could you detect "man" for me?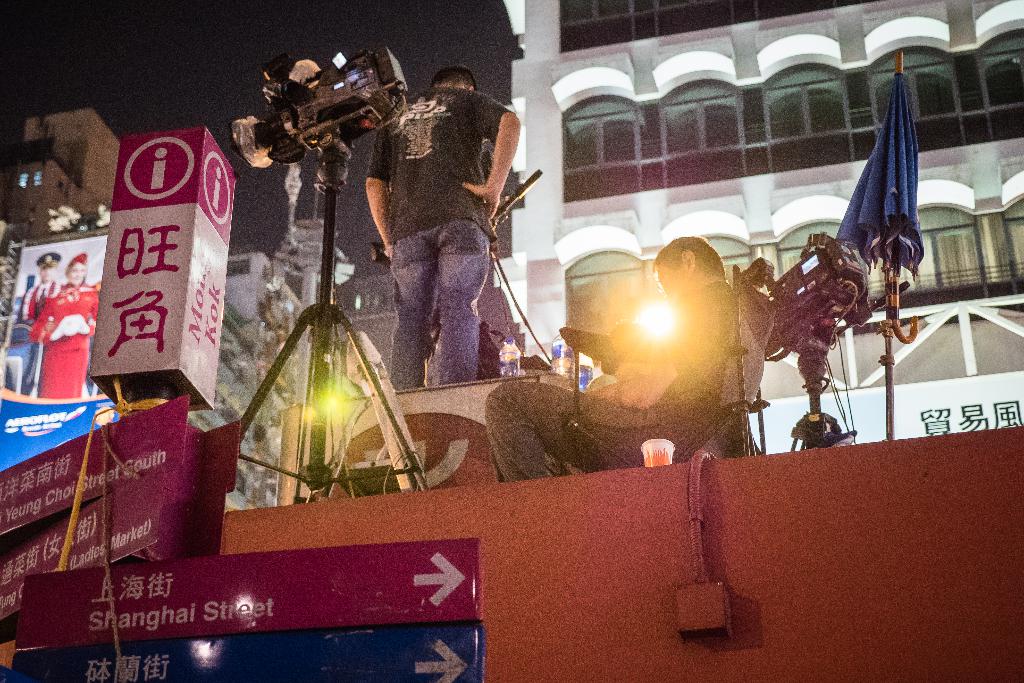
Detection result: rect(3, 237, 56, 400).
